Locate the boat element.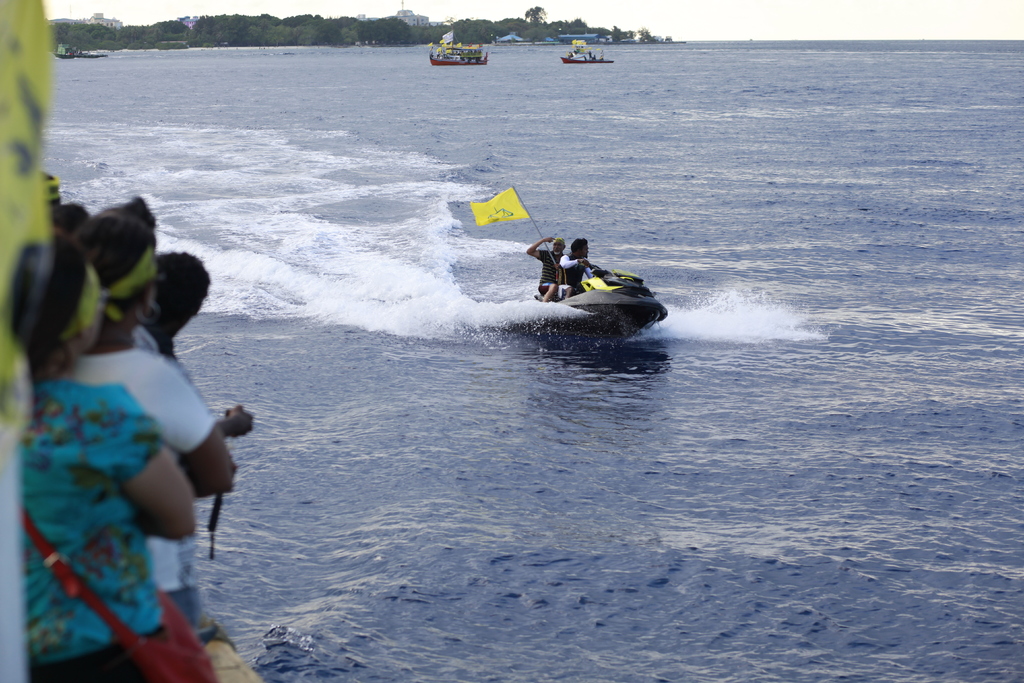
Element bbox: x1=529, y1=265, x2=668, y2=327.
